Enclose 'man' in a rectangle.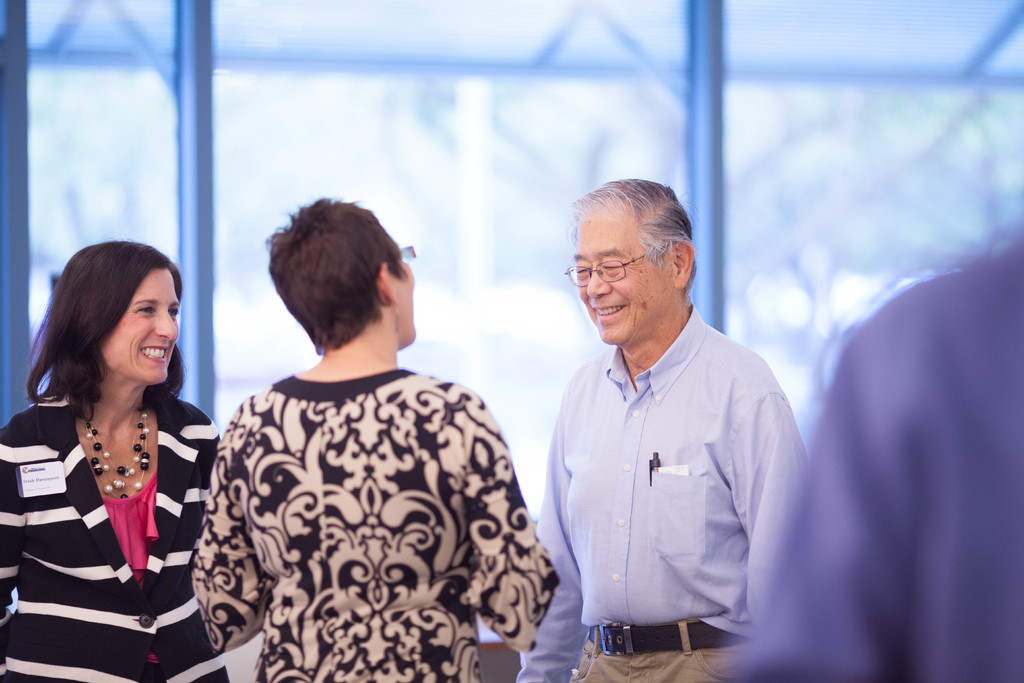
BBox(513, 177, 810, 682).
